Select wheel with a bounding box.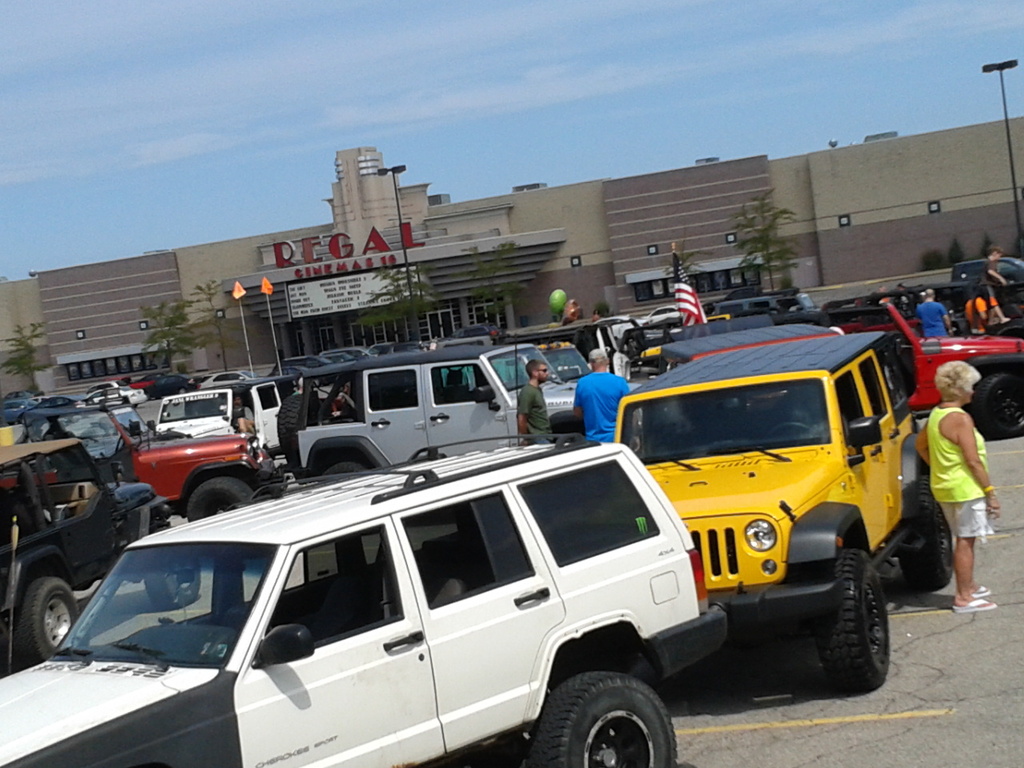
box=[818, 550, 892, 698].
